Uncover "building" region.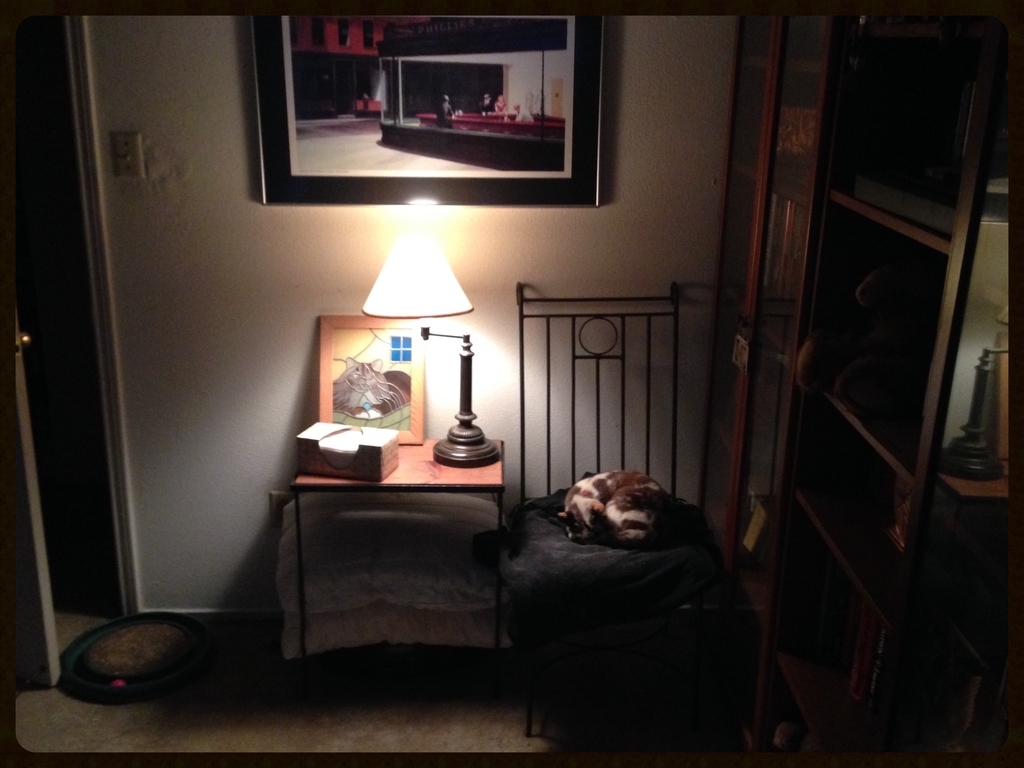
Uncovered: bbox=[0, 0, 1023, 767].
